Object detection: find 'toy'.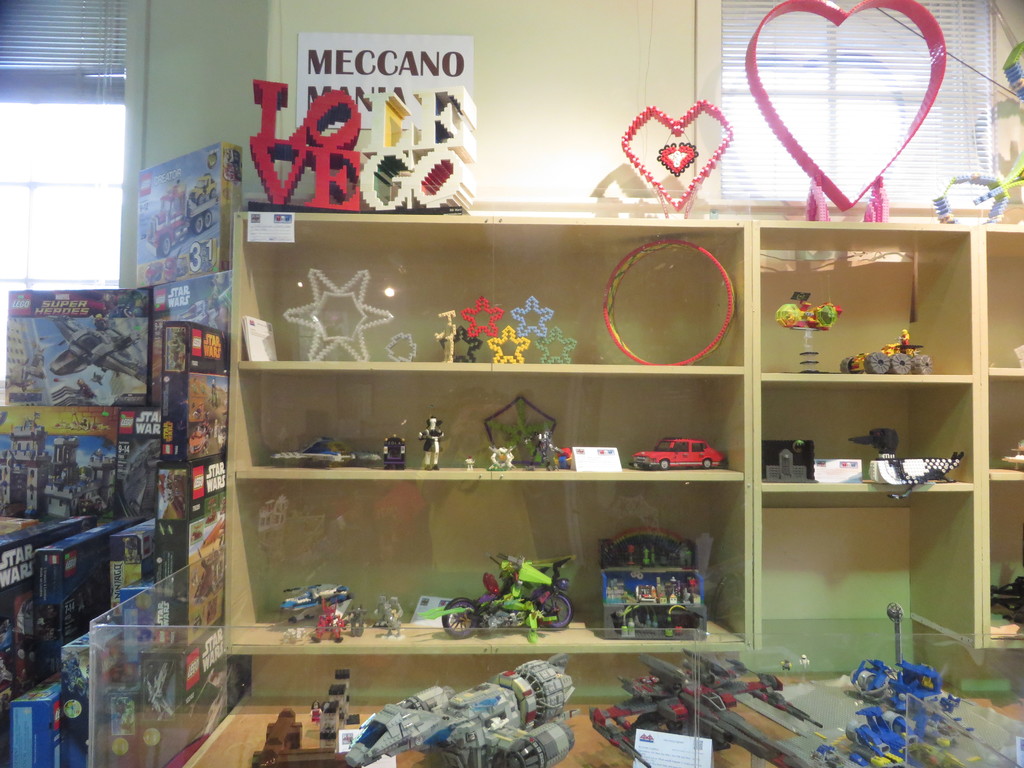
detection(253, 707, 296, 767).
